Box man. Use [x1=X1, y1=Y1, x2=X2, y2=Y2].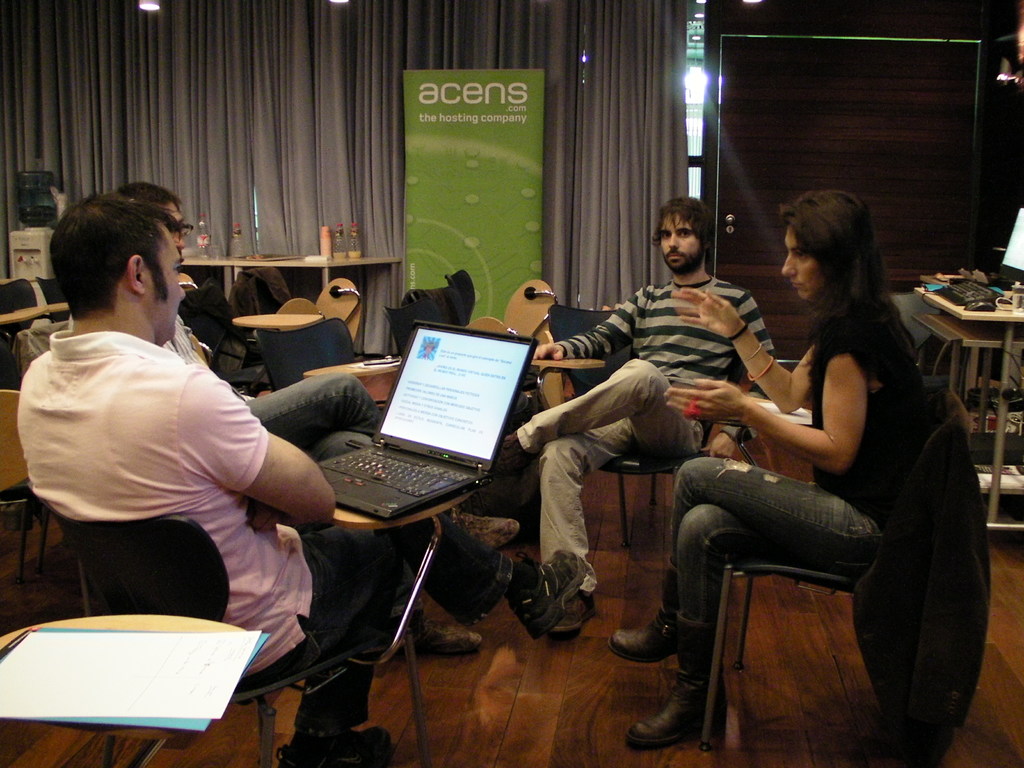
[x1=524, y1=201, x2=776, y2=621].
